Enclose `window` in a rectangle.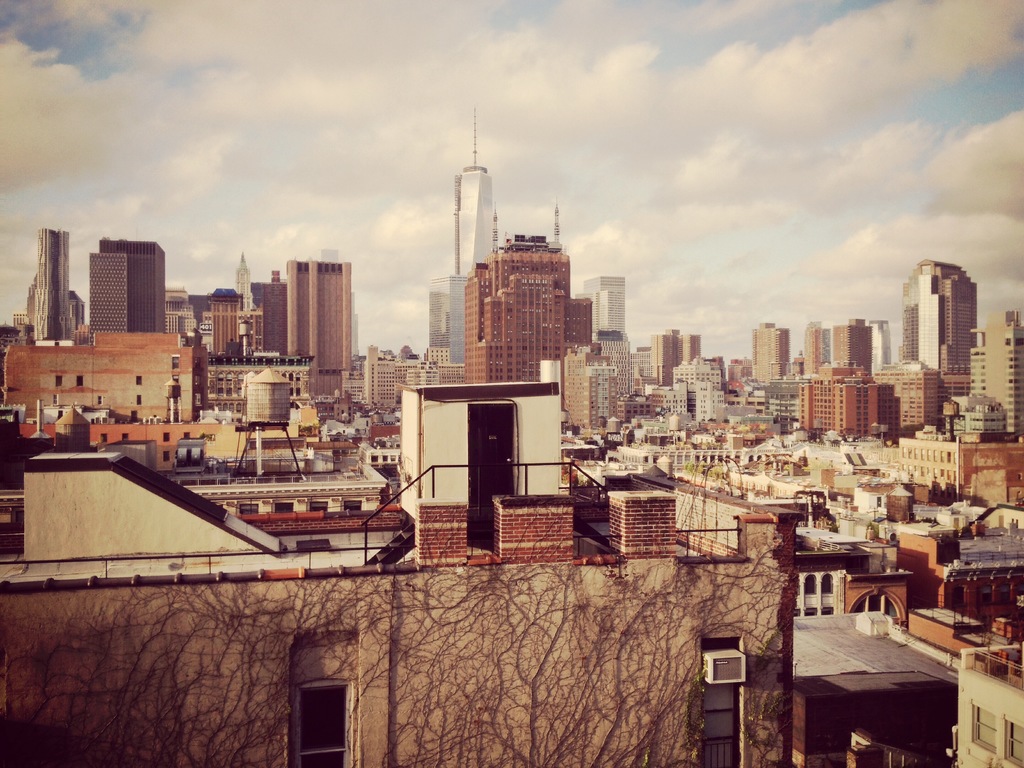
316 404 334 417.
